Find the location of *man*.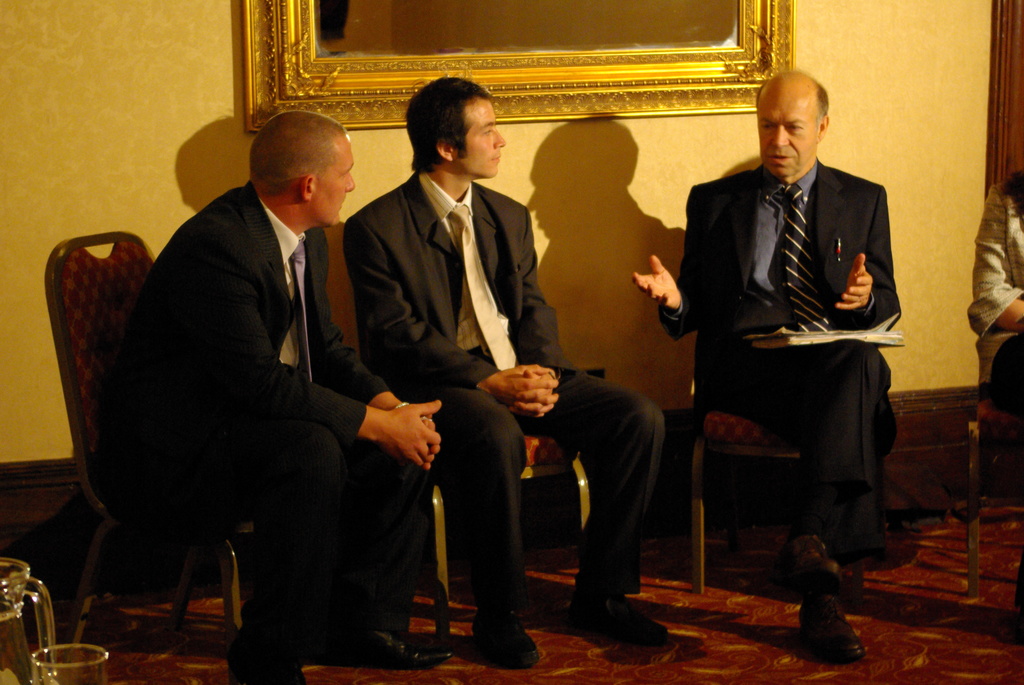
Location: [631,72,924,661].
